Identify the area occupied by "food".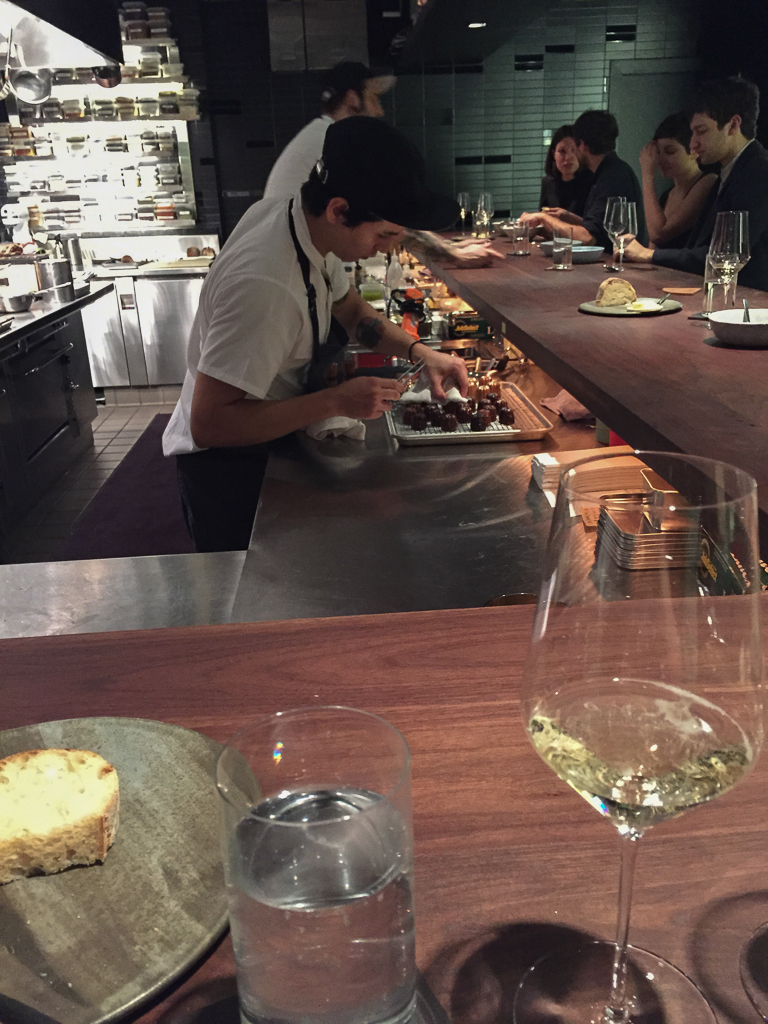
Area: (left=361, top=286, right=389, bottom=304).
